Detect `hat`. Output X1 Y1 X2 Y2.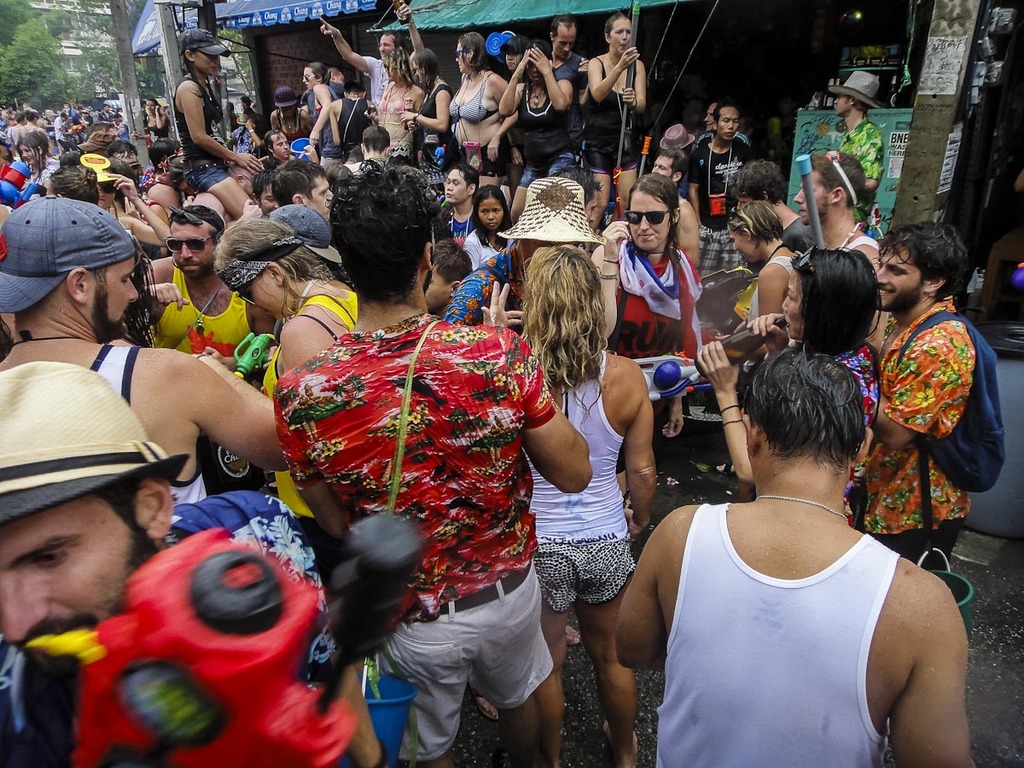
266 204 340 265.
